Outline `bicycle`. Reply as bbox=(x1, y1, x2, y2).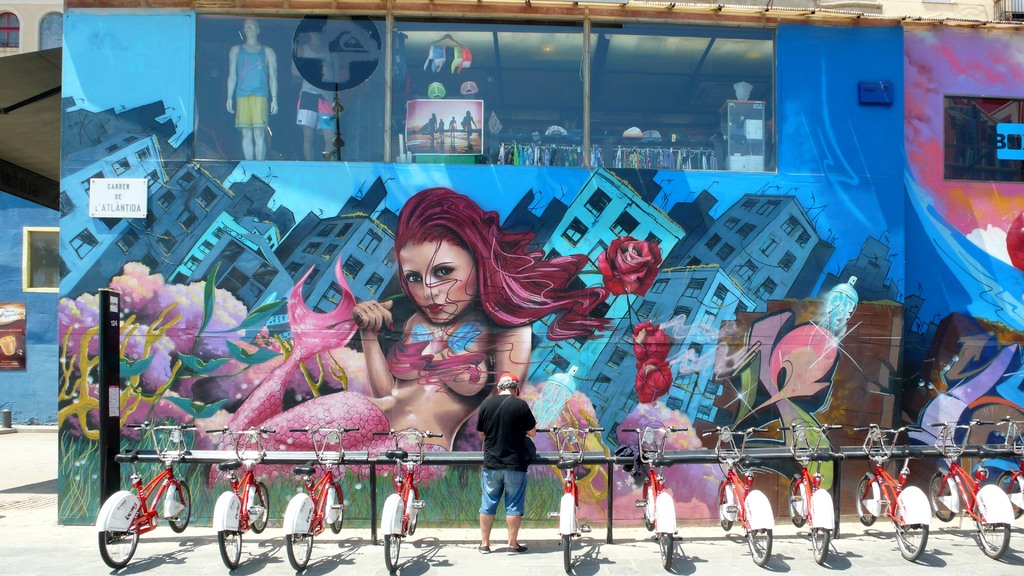
bbox=(926, 417, 1016, 561).
